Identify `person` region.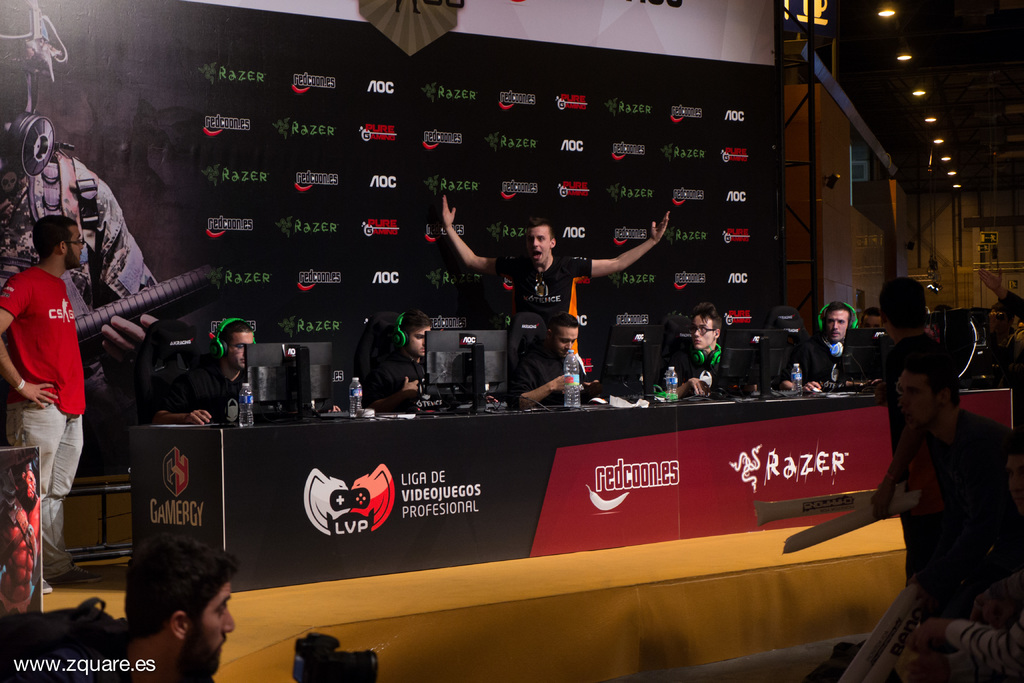
Region: l=883, t=340, r=1023, b=630.
